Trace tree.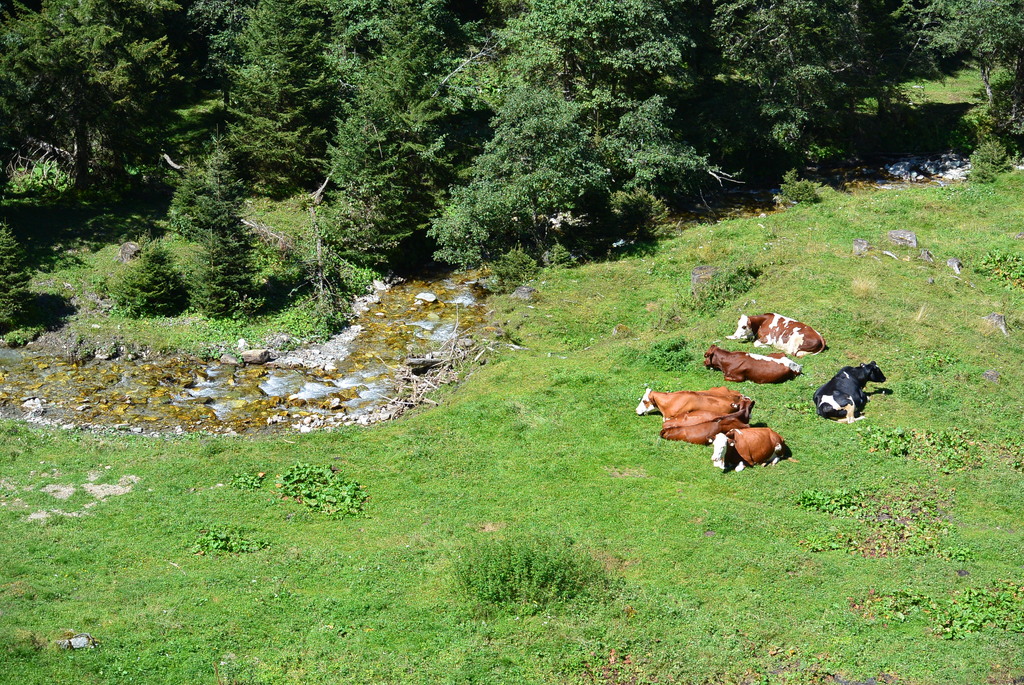
Traced to [left=708, top=0, right=870, bottom=193].
